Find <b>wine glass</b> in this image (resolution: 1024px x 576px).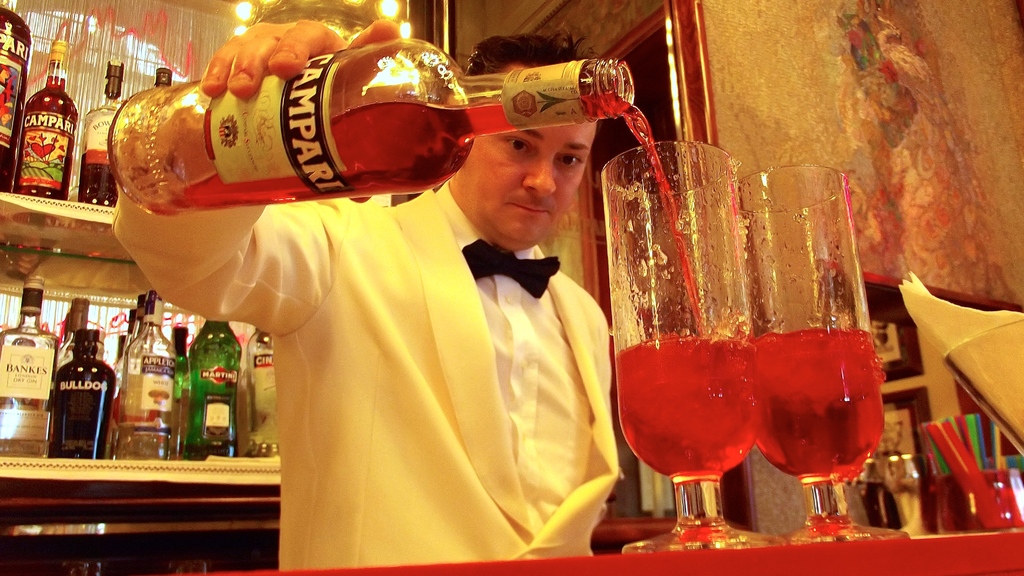
l=758, t=166, r=915, b=543.
